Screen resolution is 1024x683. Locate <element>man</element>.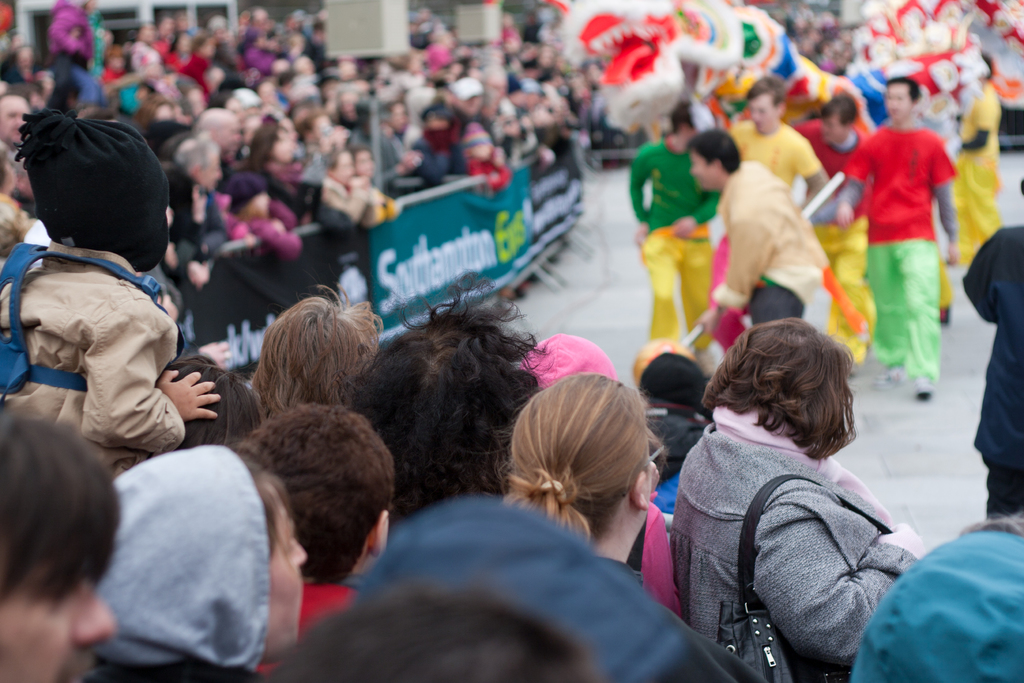
721/72/822/356.
